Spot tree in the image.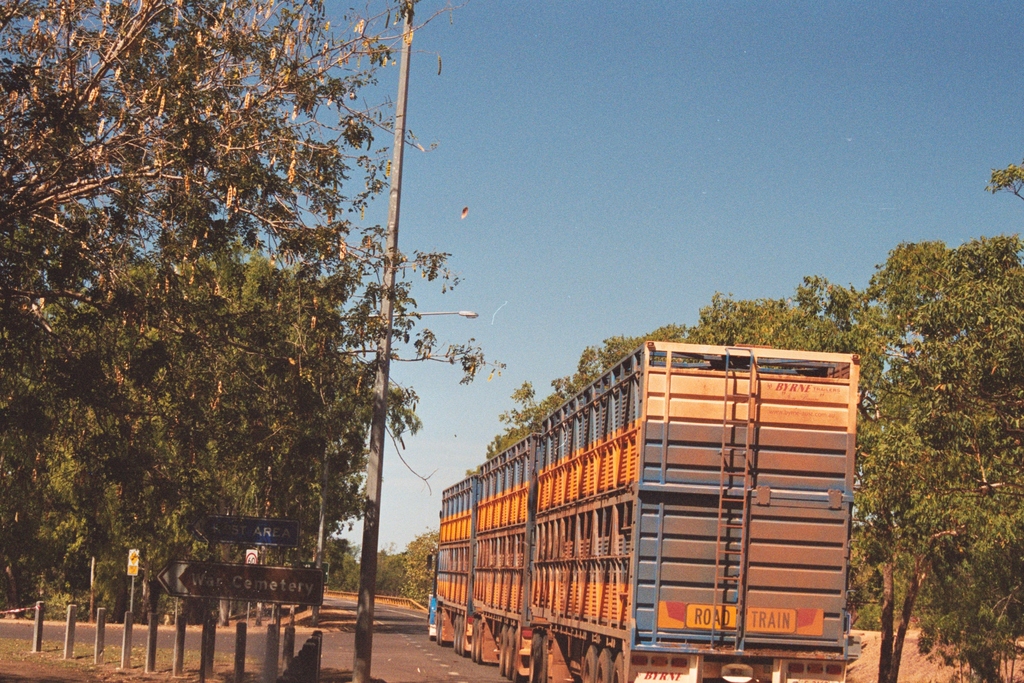
tree found at select_region(0, 335, 149, 586).
